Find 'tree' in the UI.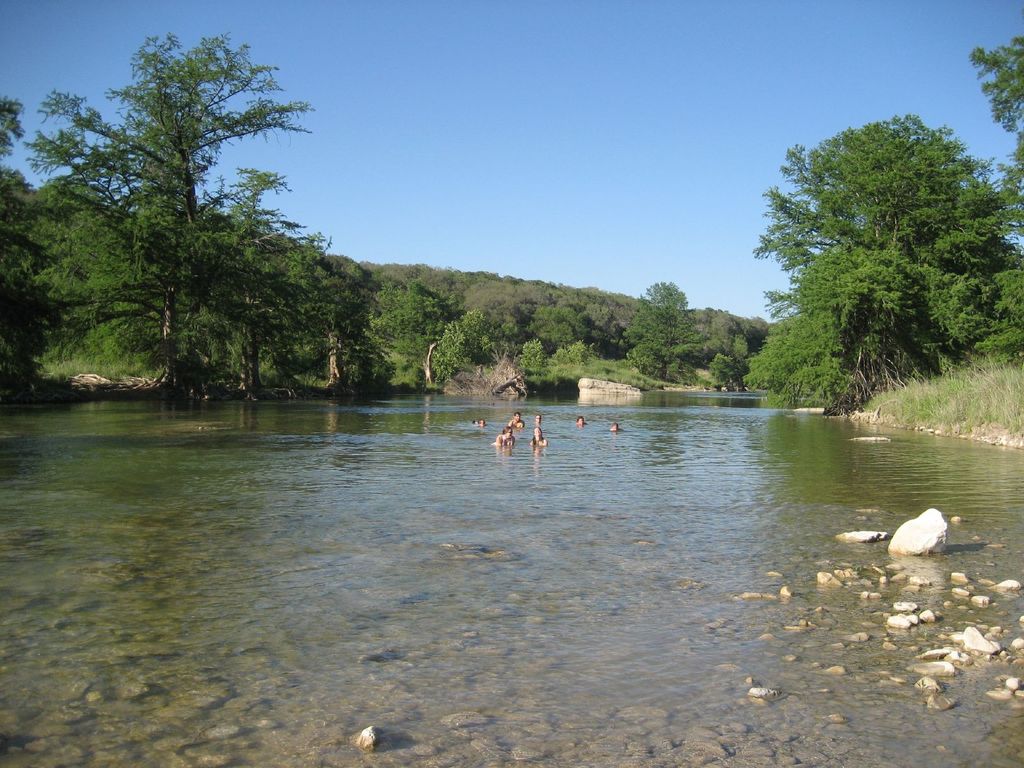
UI element at <bbox>634, 278, 697, 352</bbox>.
